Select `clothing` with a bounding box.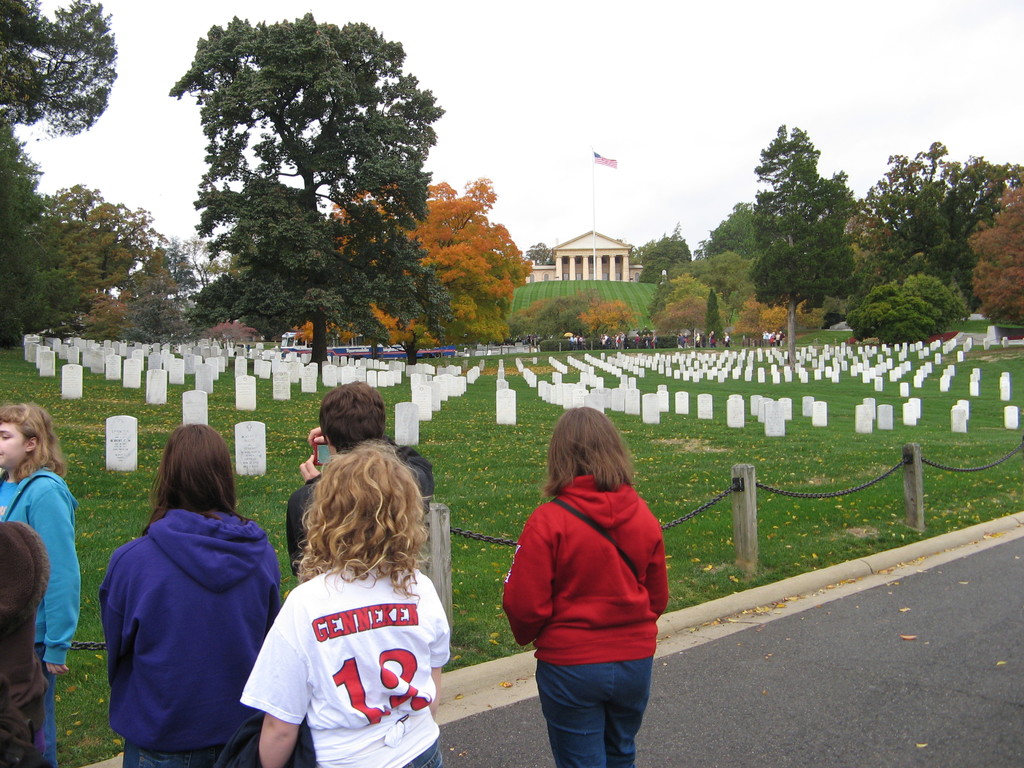
(0,536,60,767).
